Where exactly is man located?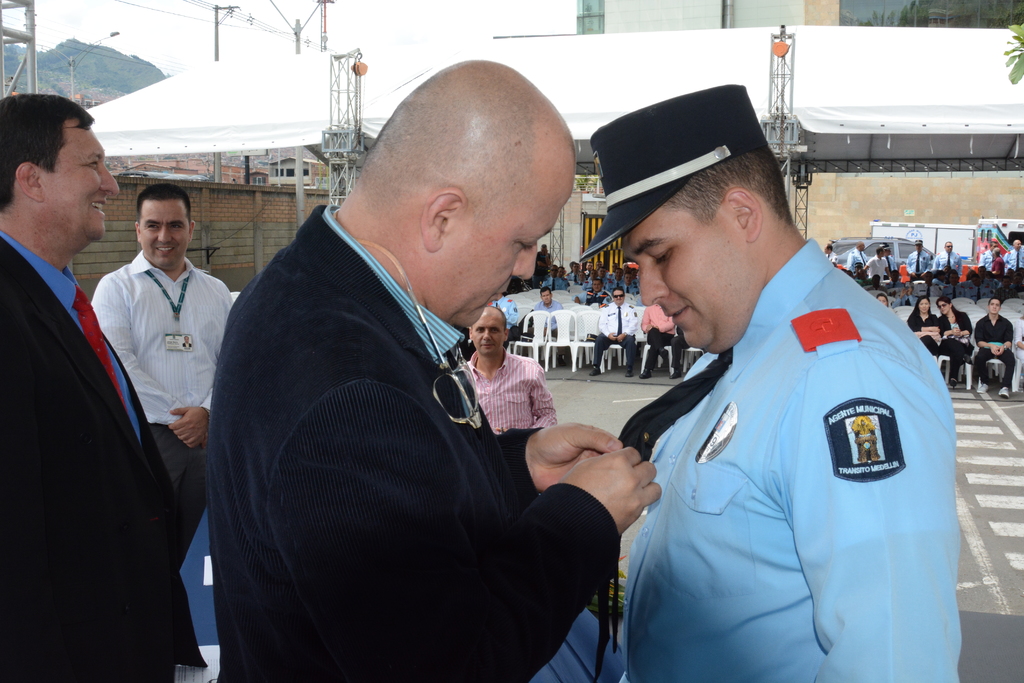
Its bounding box is <region>992, 244, 1004, 273</region>.
